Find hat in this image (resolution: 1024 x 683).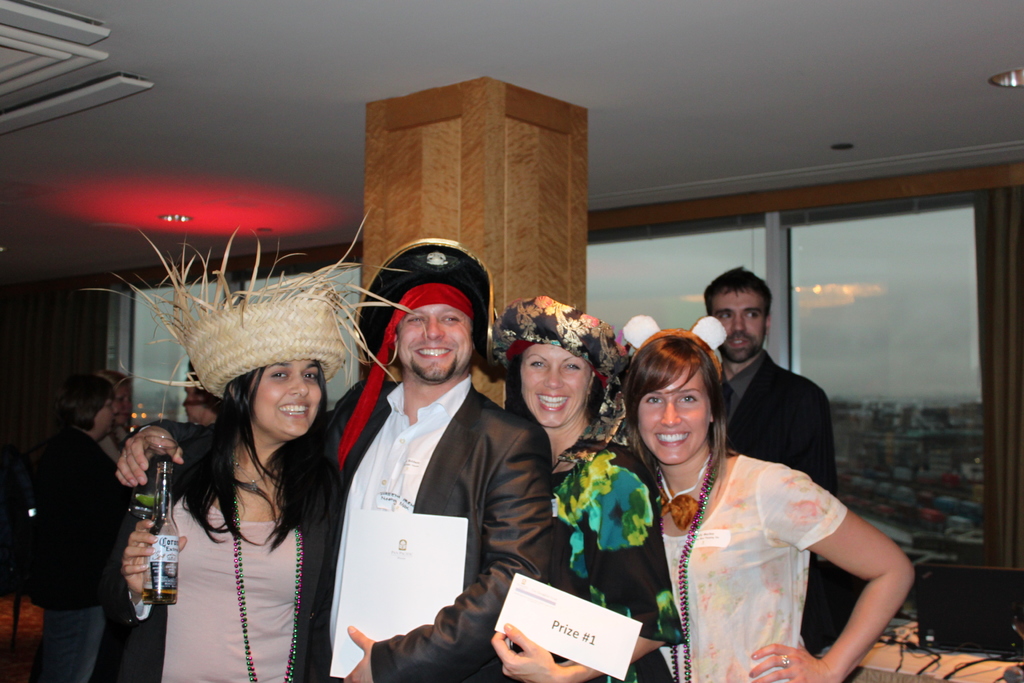
(left=488, top=293, right=627, bottom=472).
